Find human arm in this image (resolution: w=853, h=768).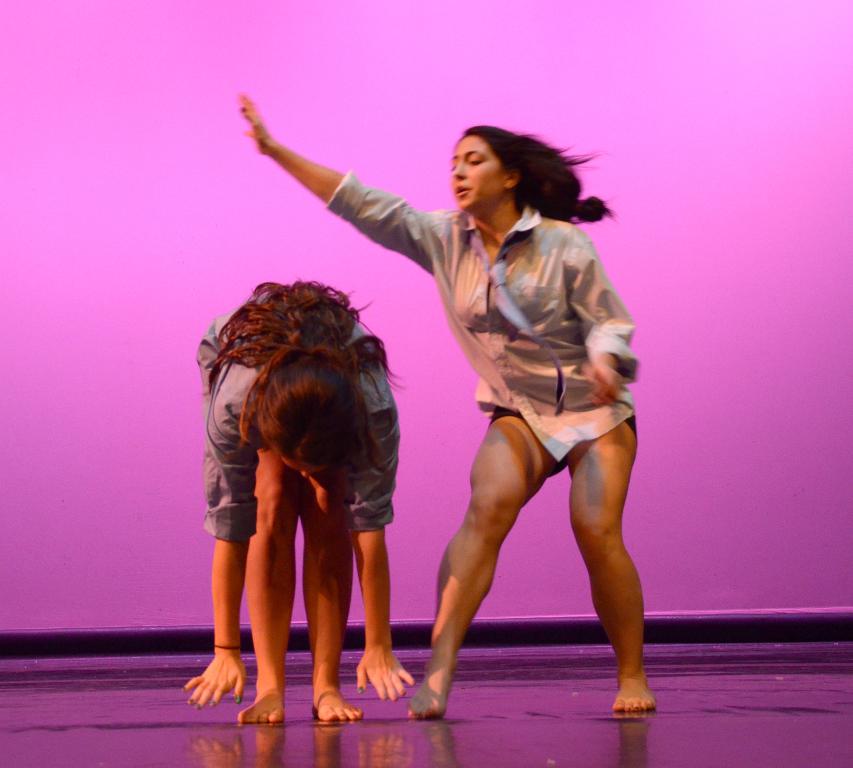
<box>340,398,419,693</box>.
